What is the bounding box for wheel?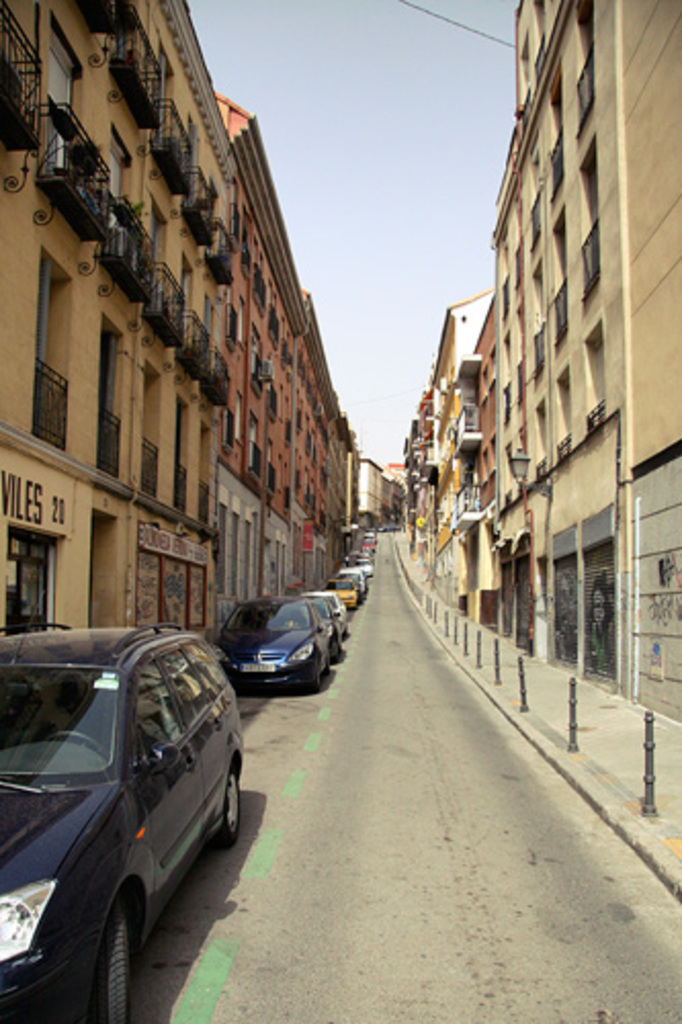
94/905/131/1022.
